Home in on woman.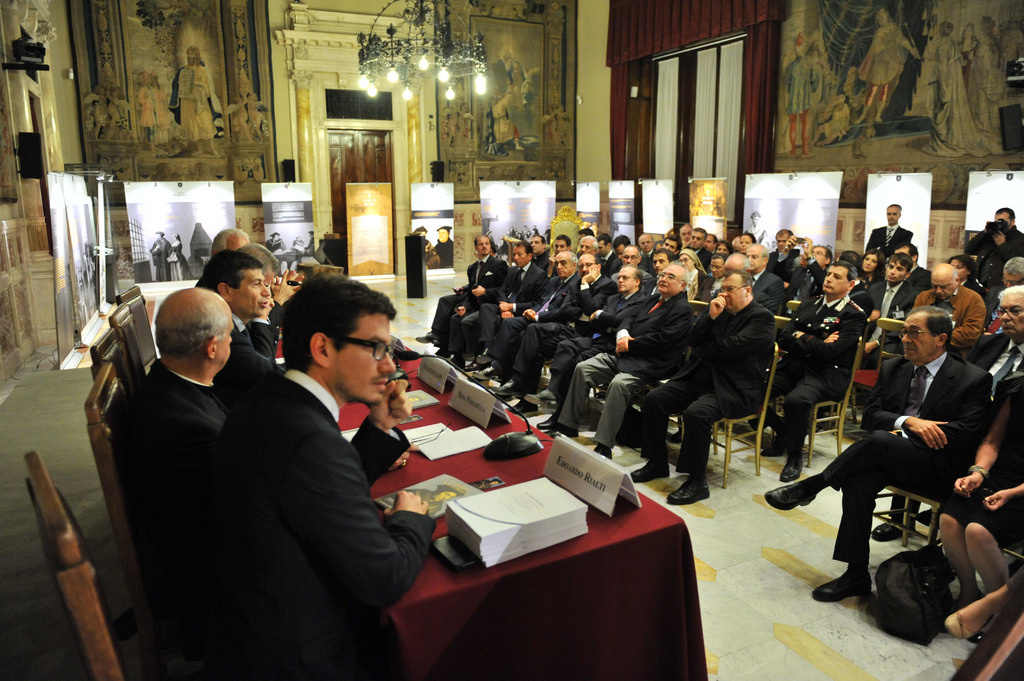
Homed in at (x1=165, y1=231, x2=193, y2=281).
